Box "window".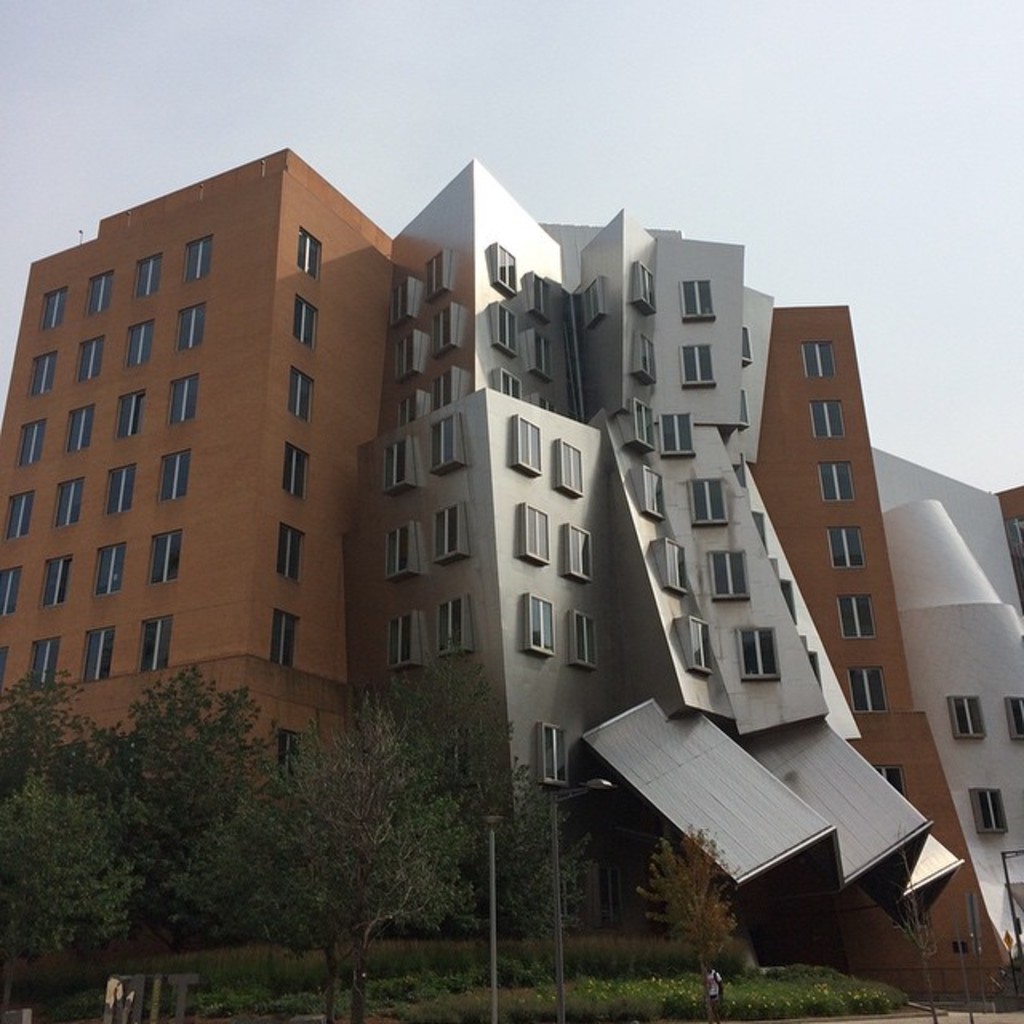
region(282, 731, 318, 771).
